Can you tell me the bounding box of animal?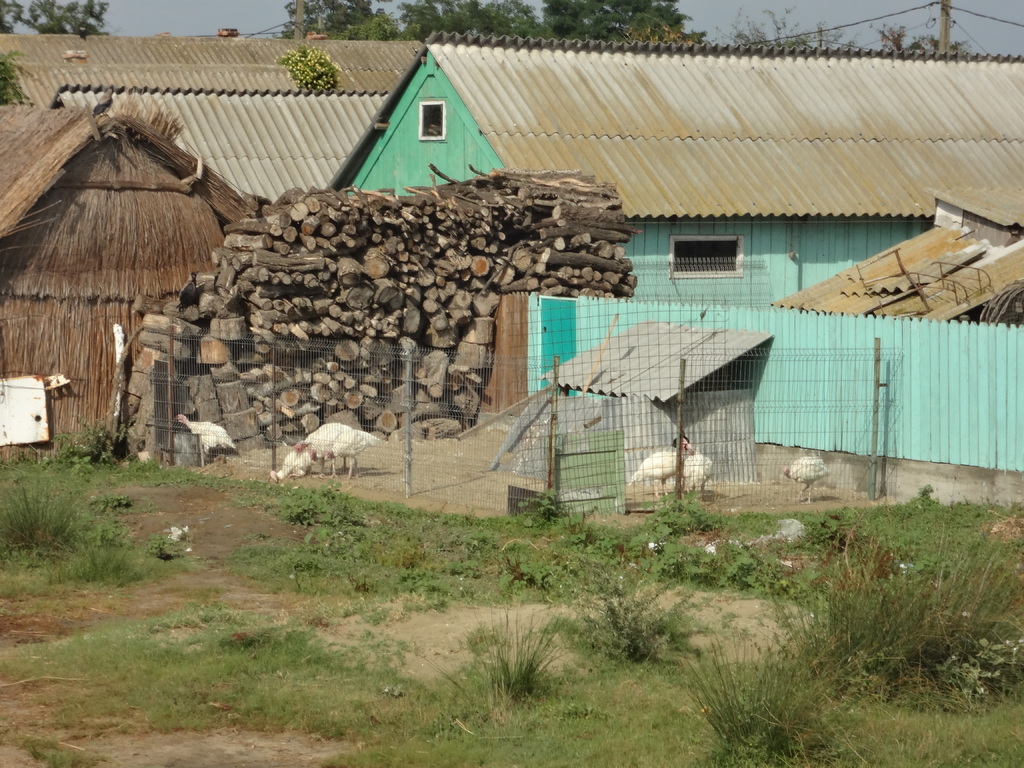
x1=607 y1=451 x2=678 y2=507.
